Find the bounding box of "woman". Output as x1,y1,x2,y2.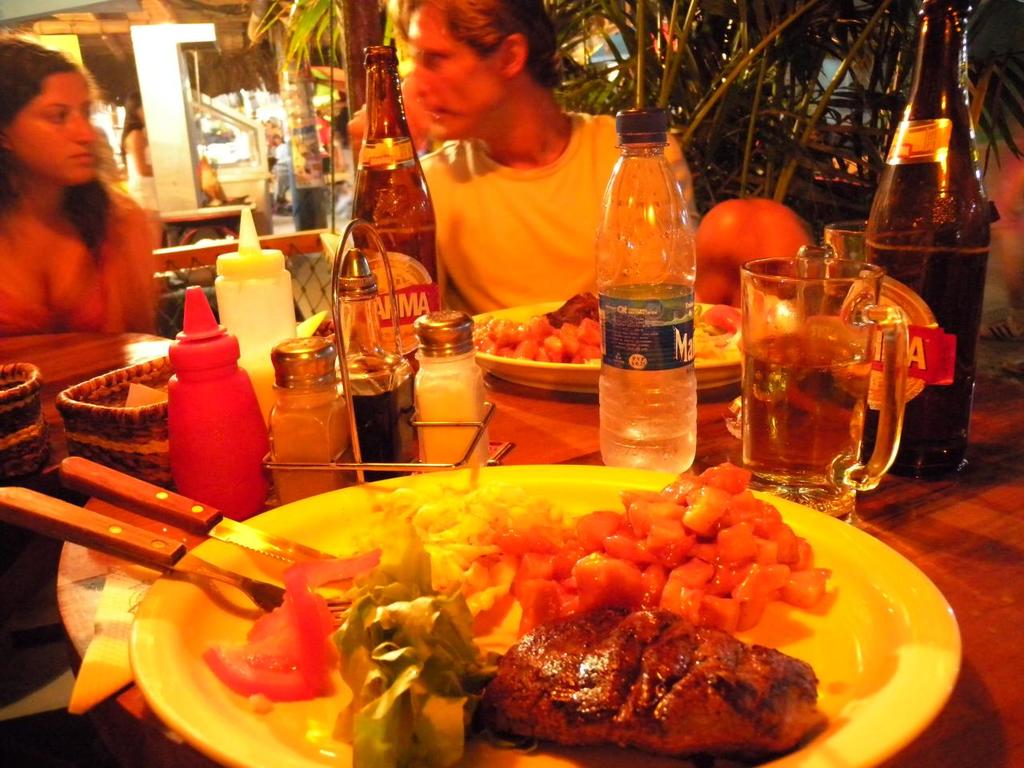
0,48,170,350.
